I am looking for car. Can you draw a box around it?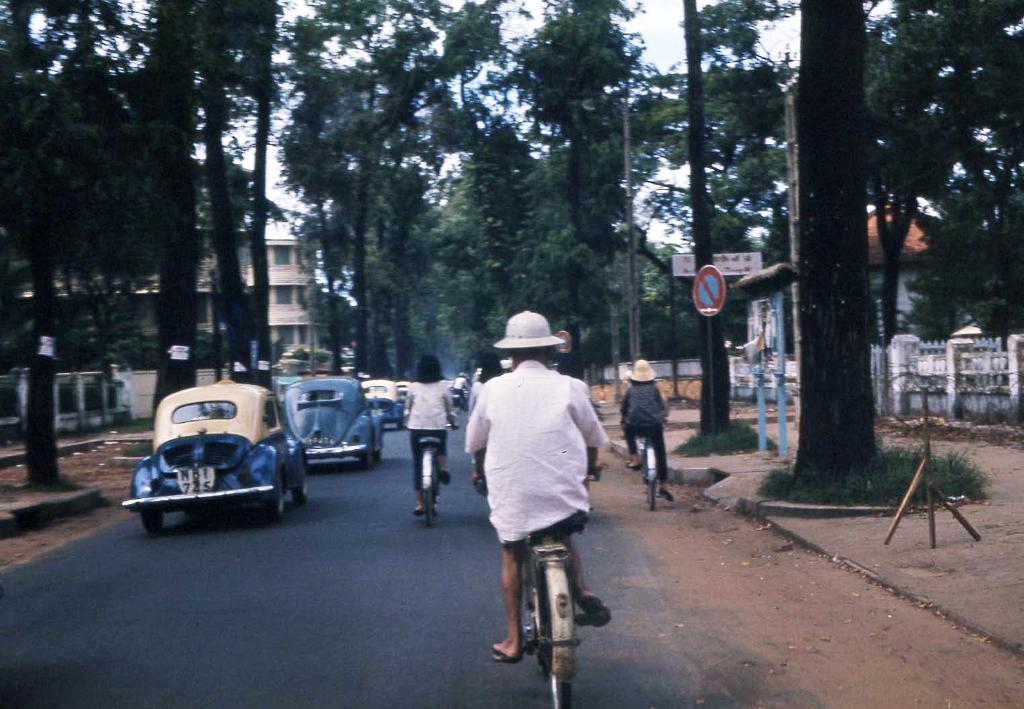
Sure, the bounding box is bbox=[120, 374, 307, 529].
